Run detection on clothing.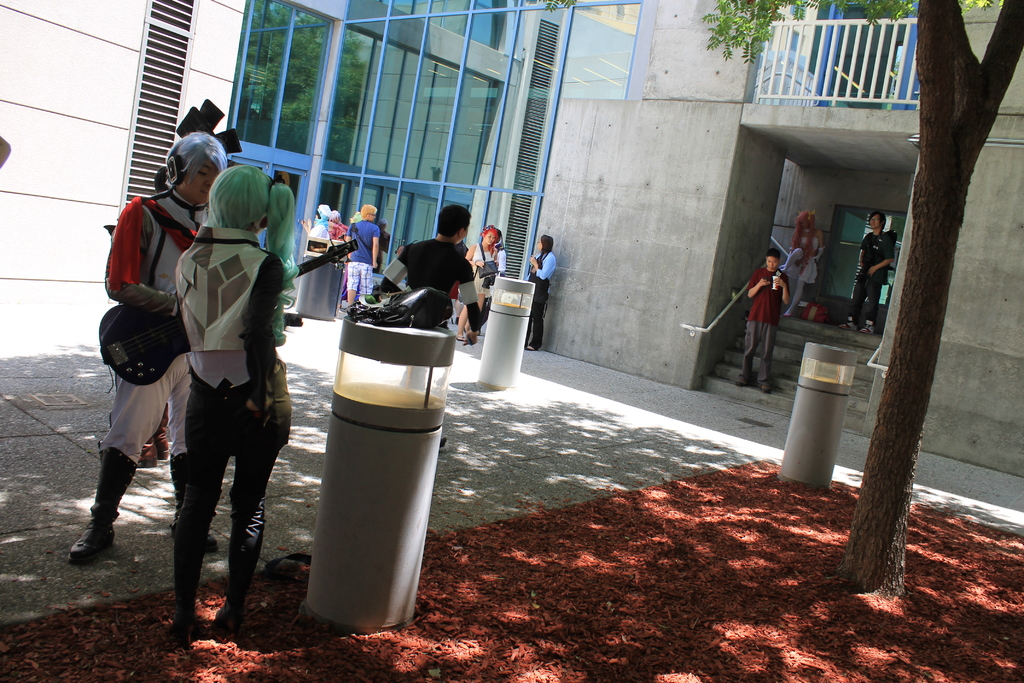
Result: x1=850 y1=229 x2=899 y2=320.
